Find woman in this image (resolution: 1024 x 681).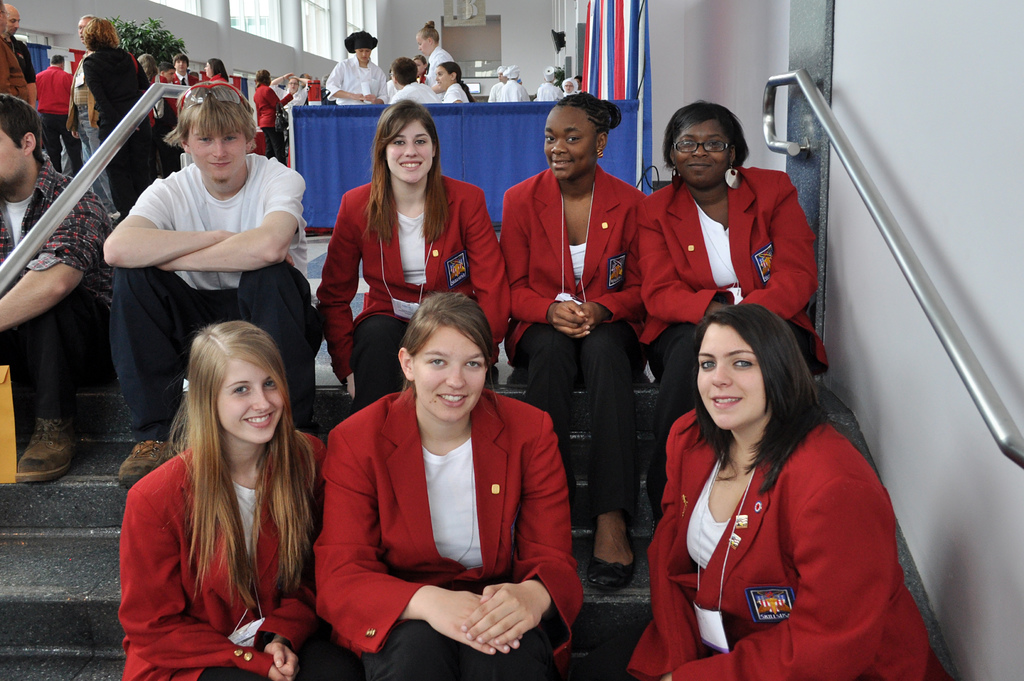
<bbox>636, 100, 833, 517</bbox>.
